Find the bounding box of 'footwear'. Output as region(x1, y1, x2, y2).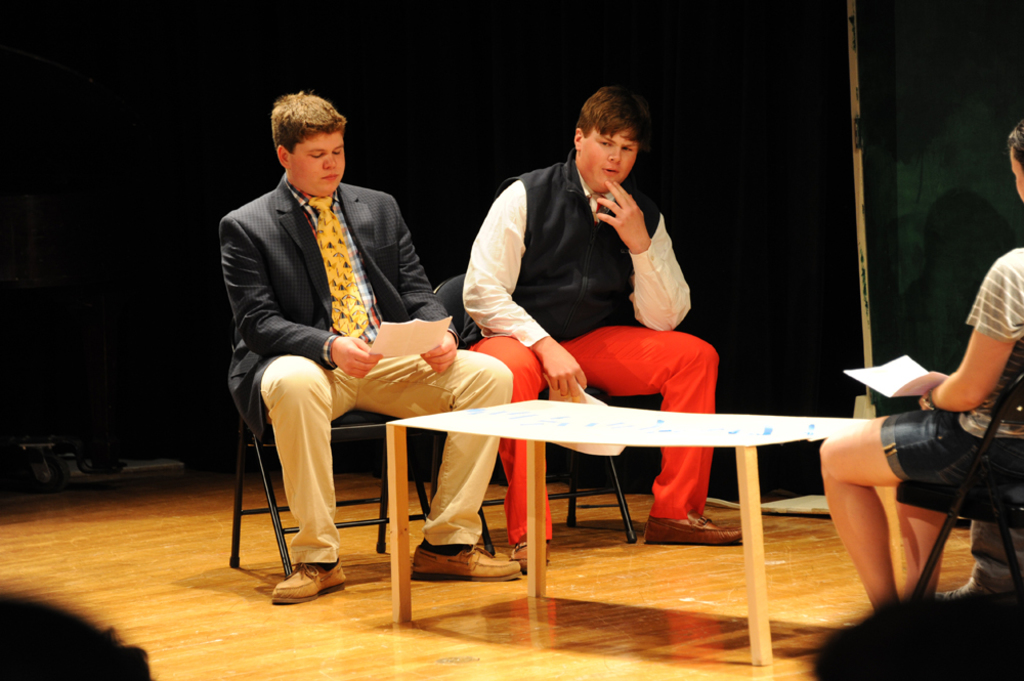
region(644, 516, 744, 547).
